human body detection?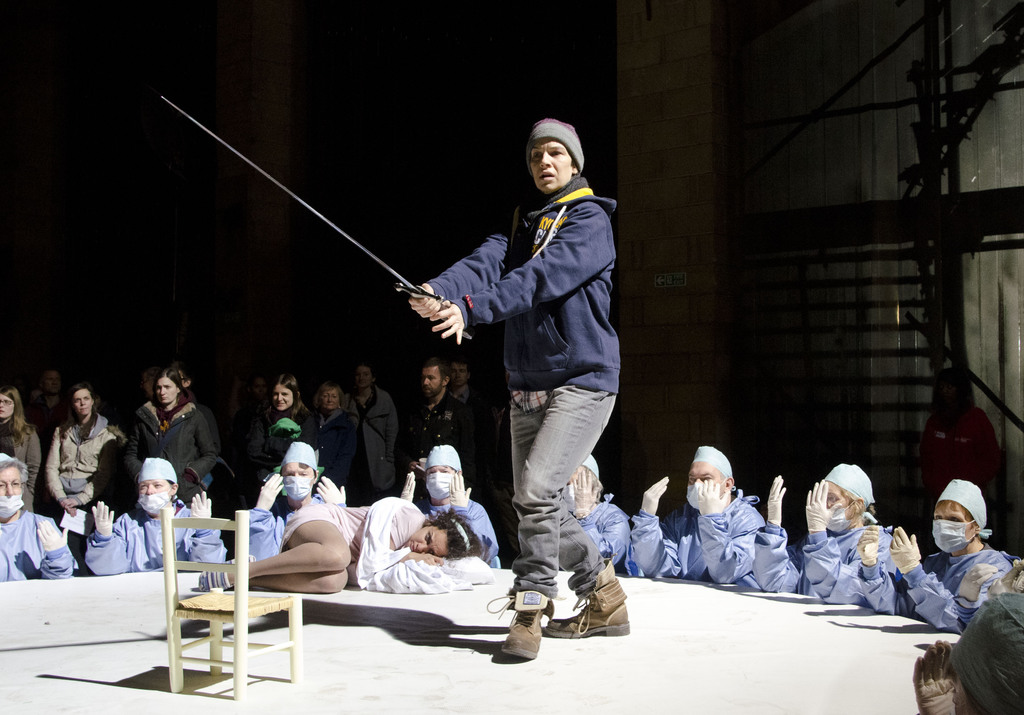
region(236, 431, 343, 520)
